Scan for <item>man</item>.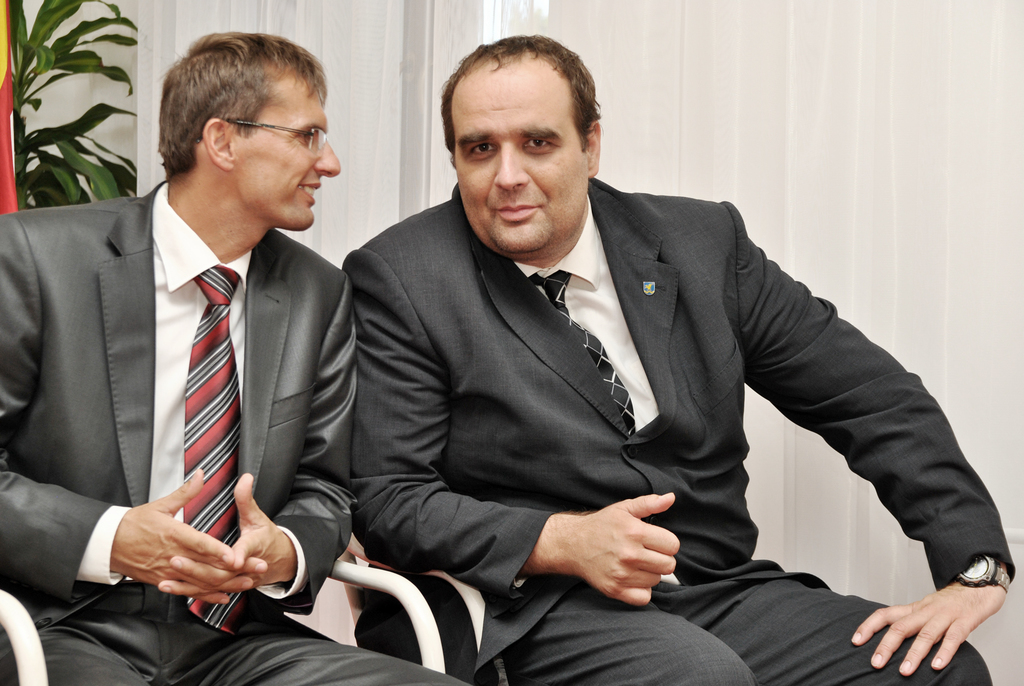
Scan result: (x1=298, y1=48, x2=970, y2=667).
